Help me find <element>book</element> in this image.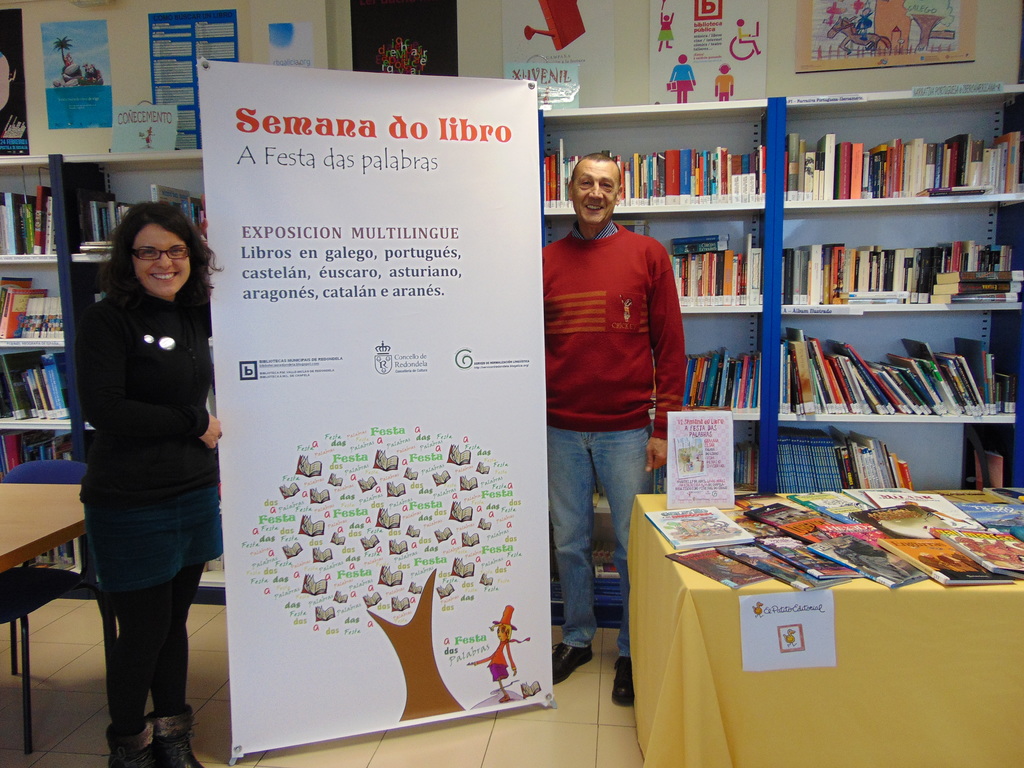
Found it: BBox(975, 443, 1003, 492).
